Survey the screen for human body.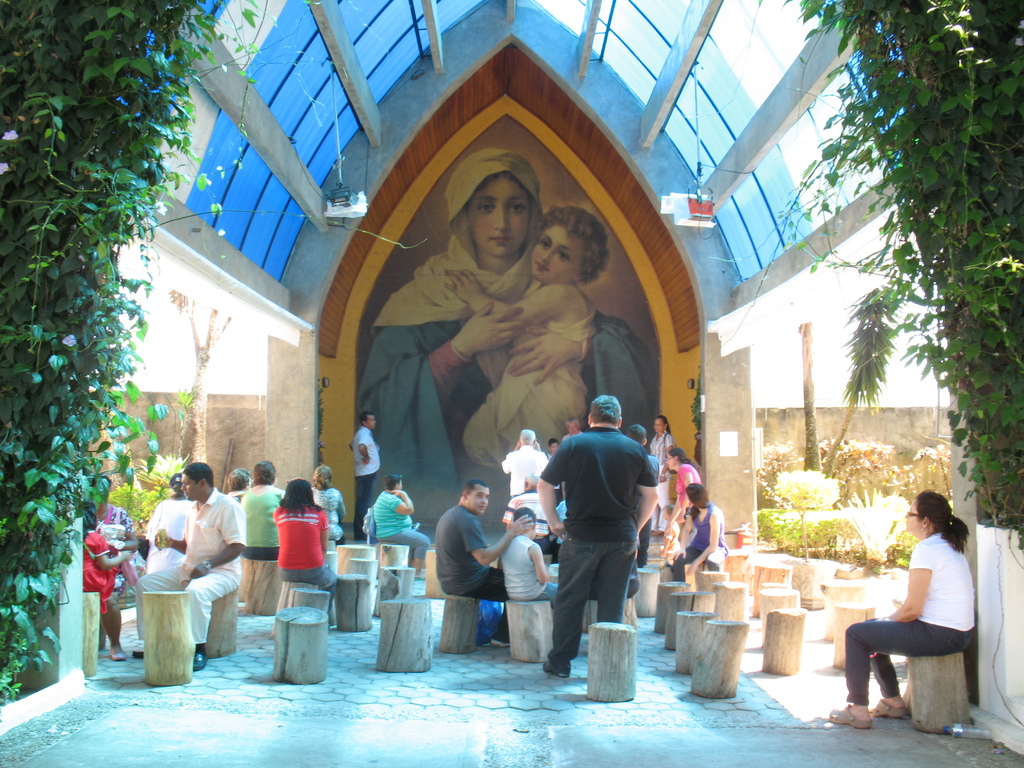
Survey found: x1=447, y1=204, x2=614, y2=479.
